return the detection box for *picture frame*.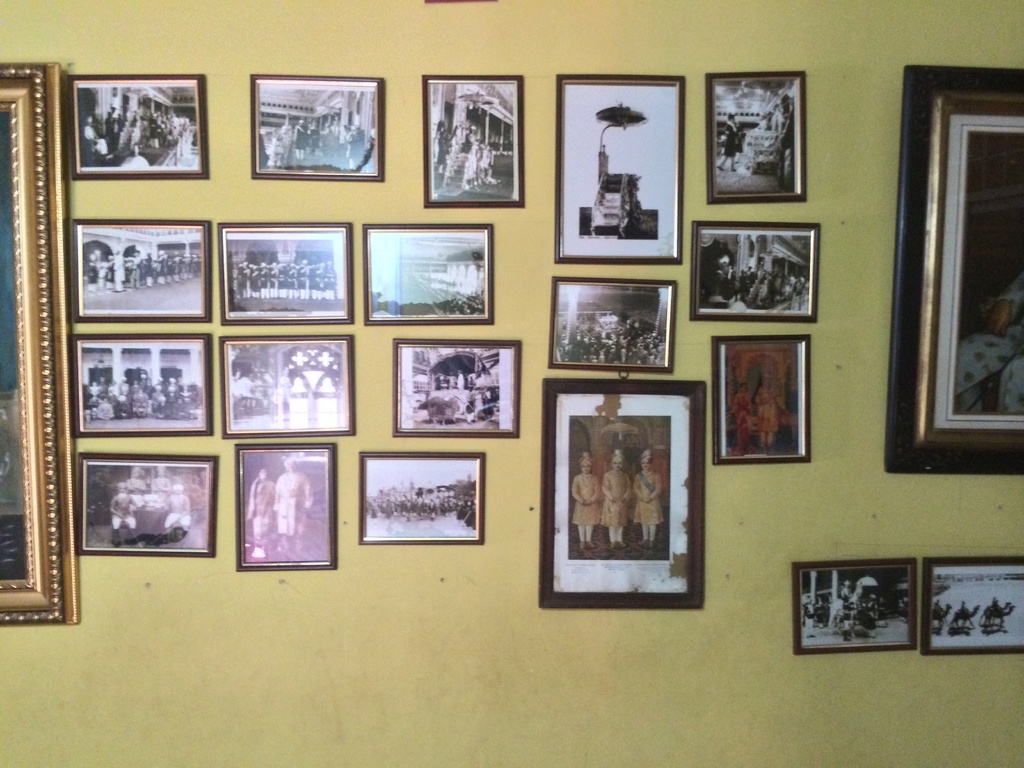
locate(691, 221, 820, 321).
